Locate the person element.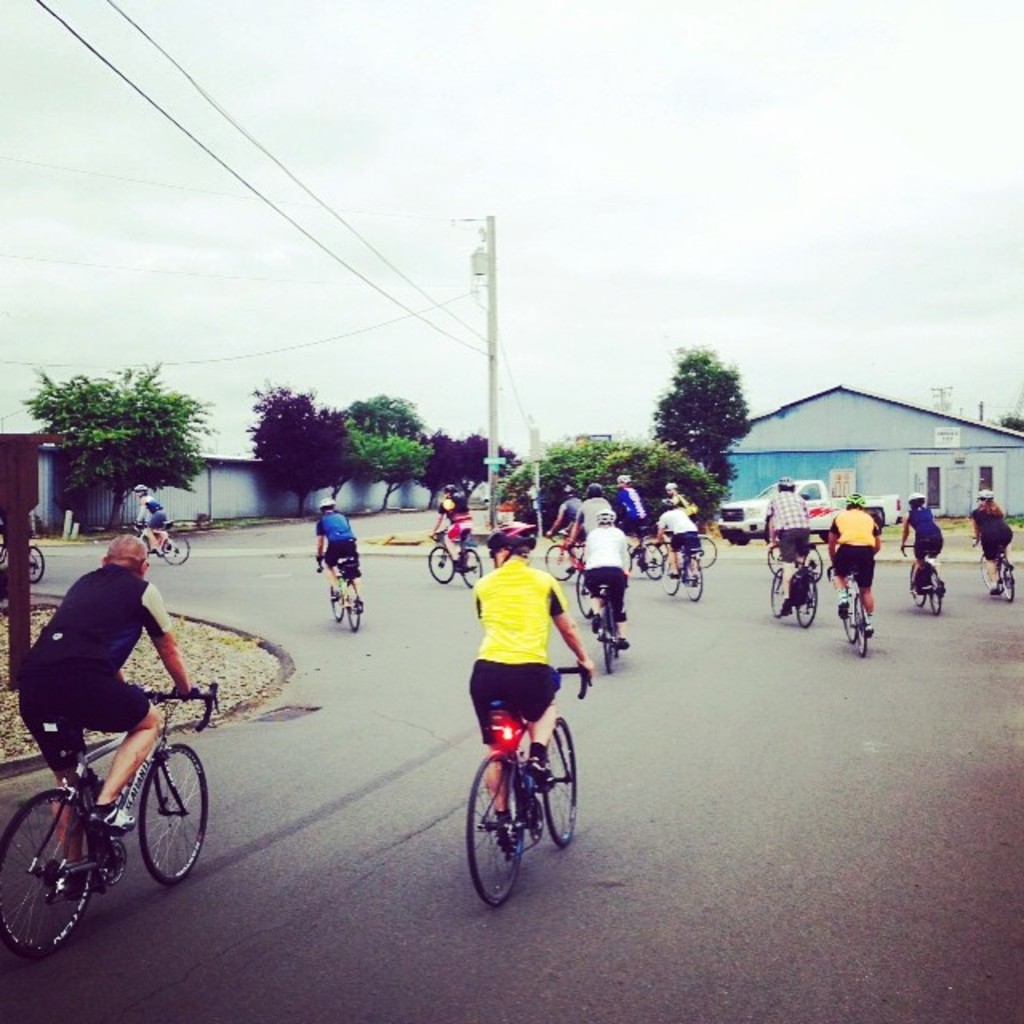
Element bbox: region(970, 488, 1013, 597).
